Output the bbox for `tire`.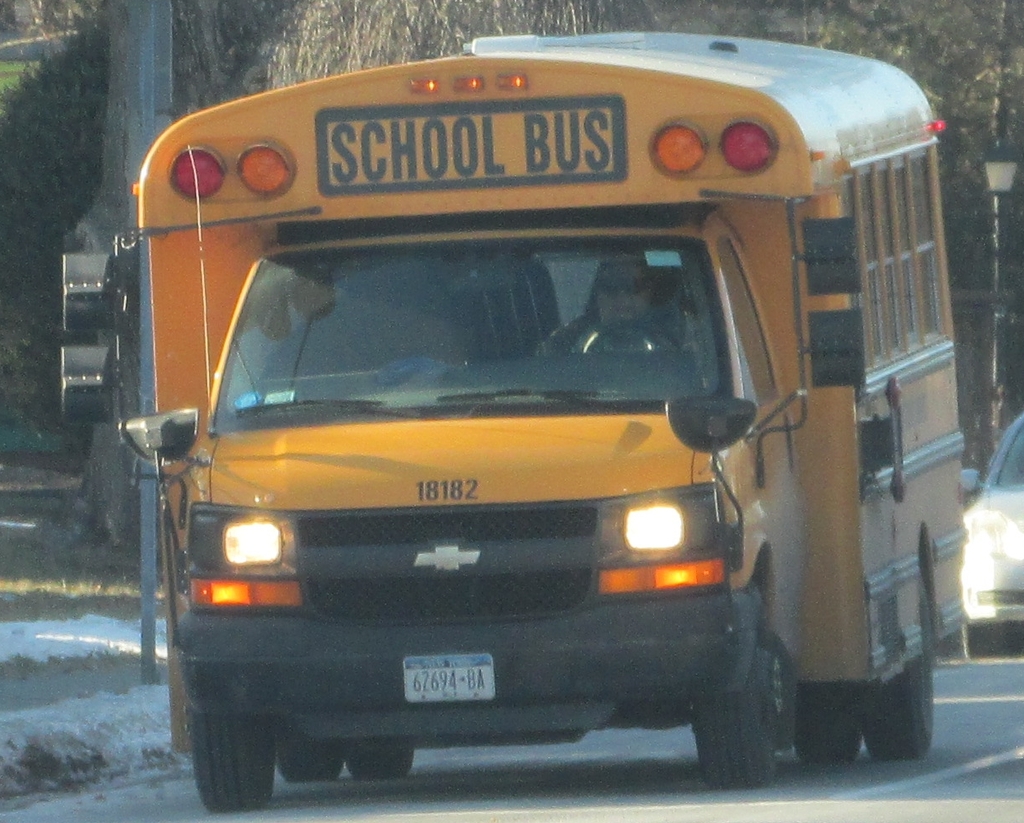
<box>682,614,799,791</box>.
